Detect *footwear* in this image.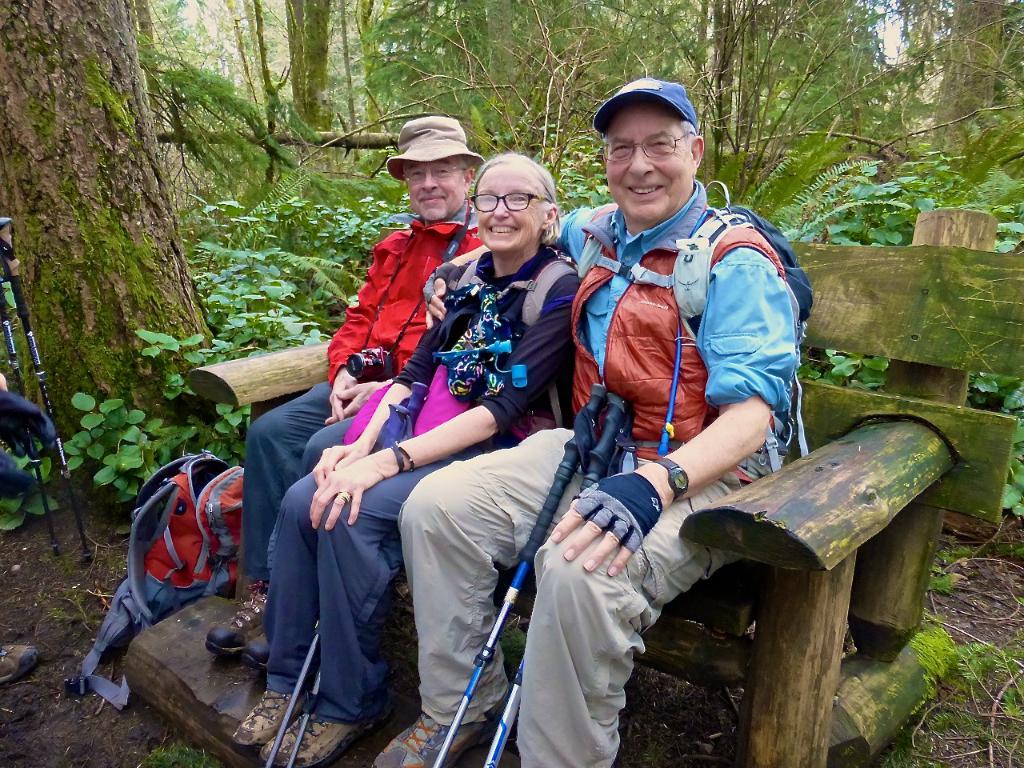
Detection: 242 632 272 668.
